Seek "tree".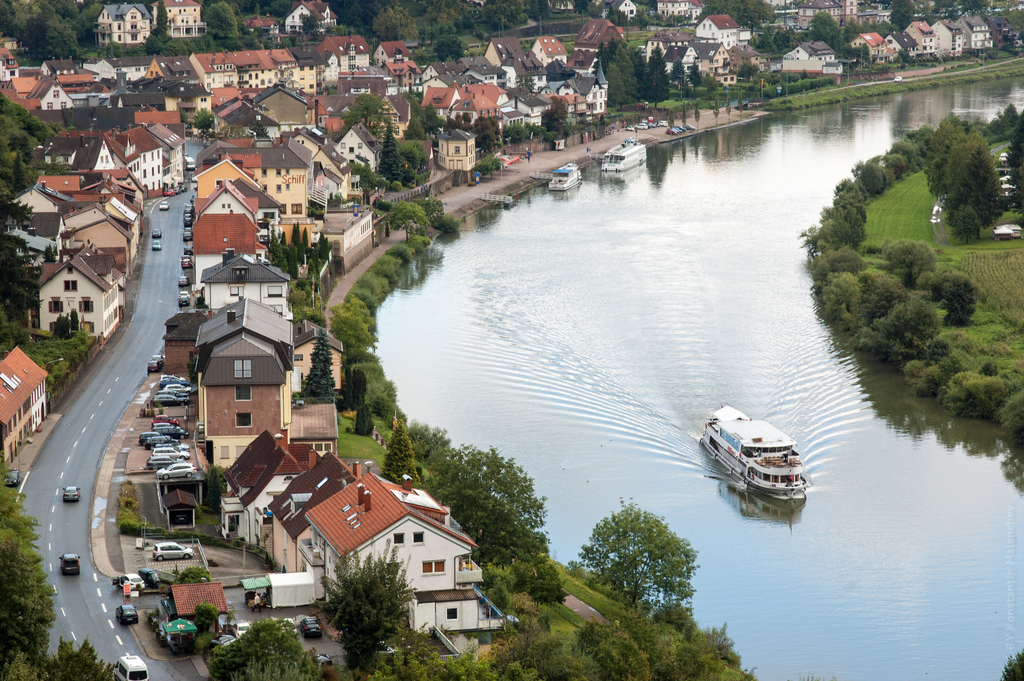
detection(378, 121, 400, 183).
